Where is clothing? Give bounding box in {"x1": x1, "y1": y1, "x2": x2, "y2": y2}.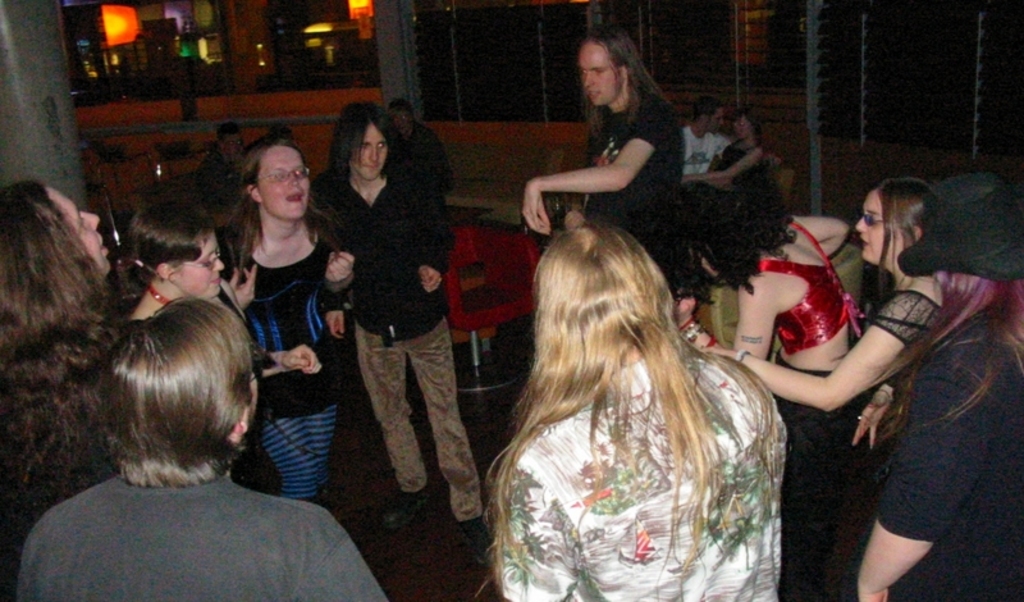
{"x1": 497, "y1": 339, "x2": 787, "y2": 601}.
